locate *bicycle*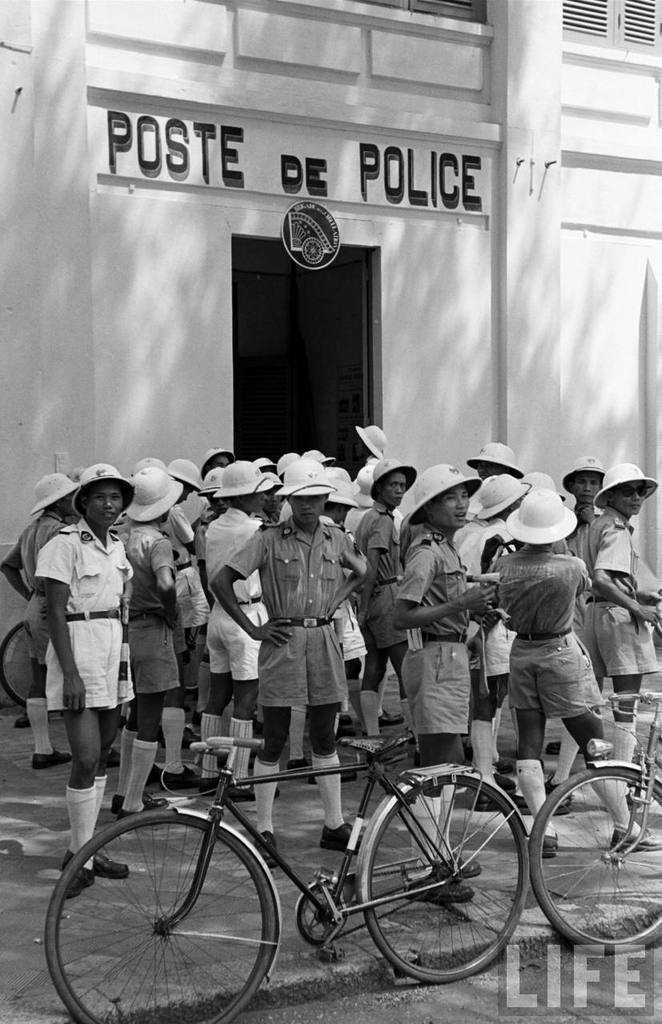
[x1=0, y1=618, x2=213, y2=707]
